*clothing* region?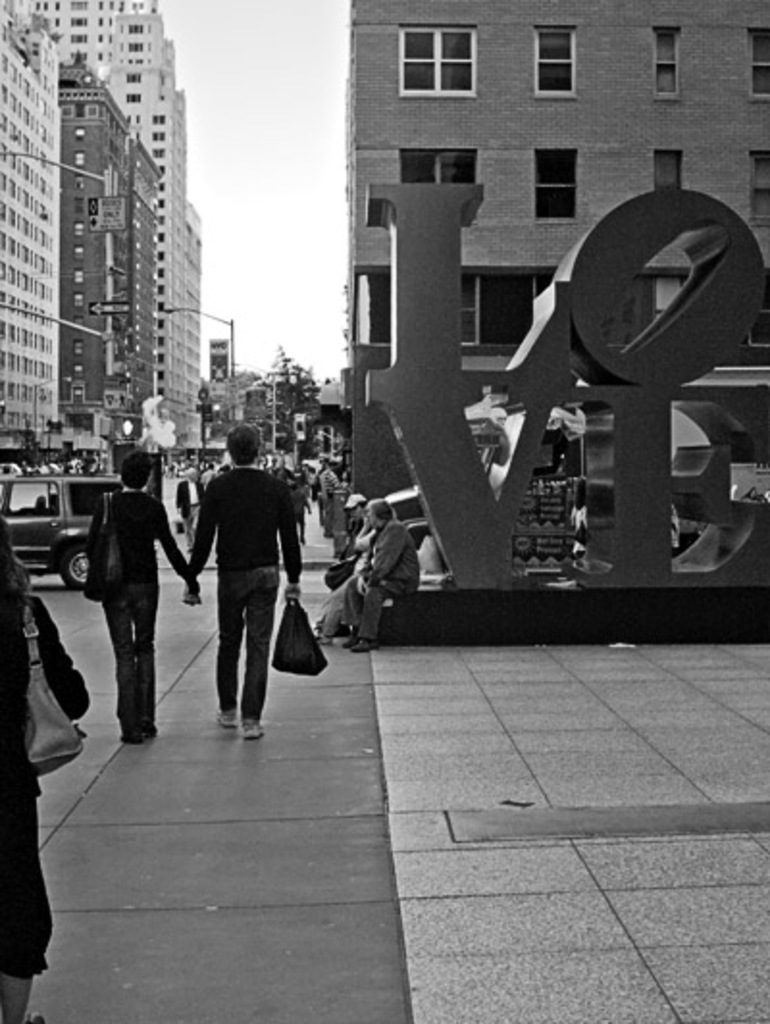
box(81, 485, 189, 730)
